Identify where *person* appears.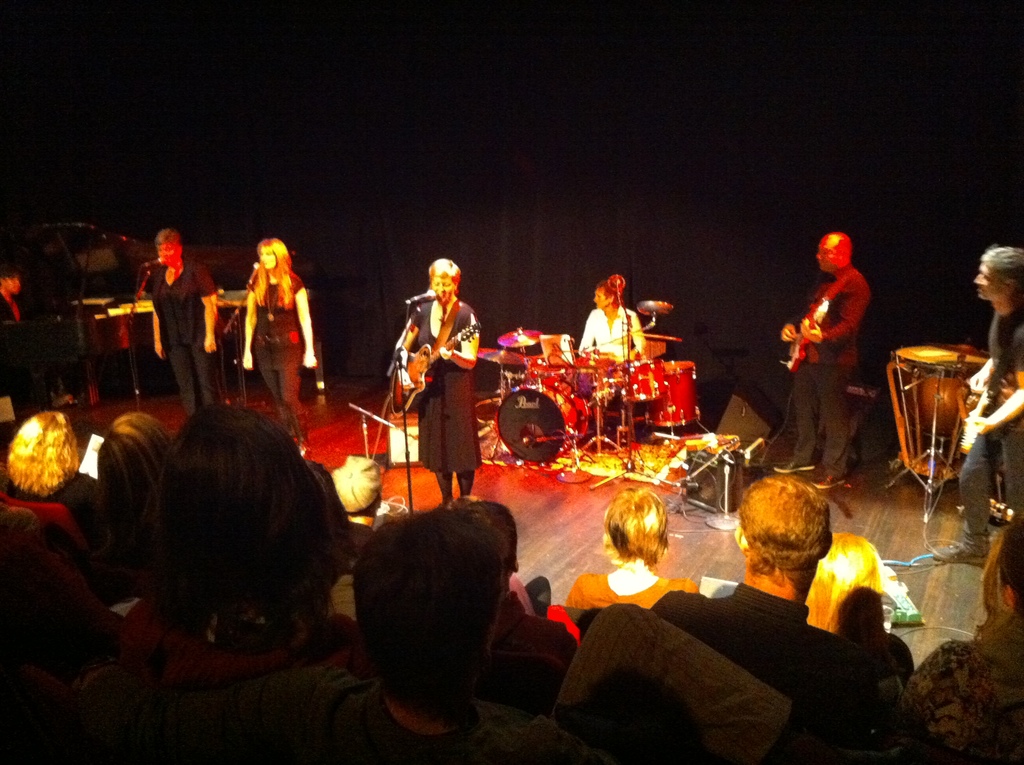
Appears at 143/224/227/423.
